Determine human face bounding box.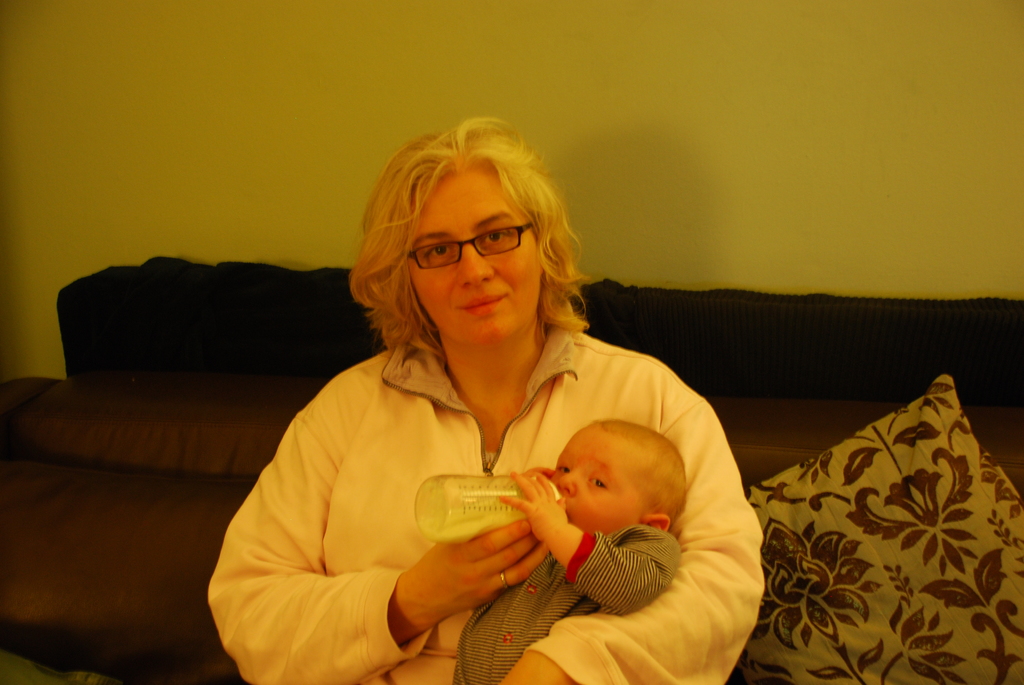
Determined: (x1=552, y1=424, x2=640, y2=537).
